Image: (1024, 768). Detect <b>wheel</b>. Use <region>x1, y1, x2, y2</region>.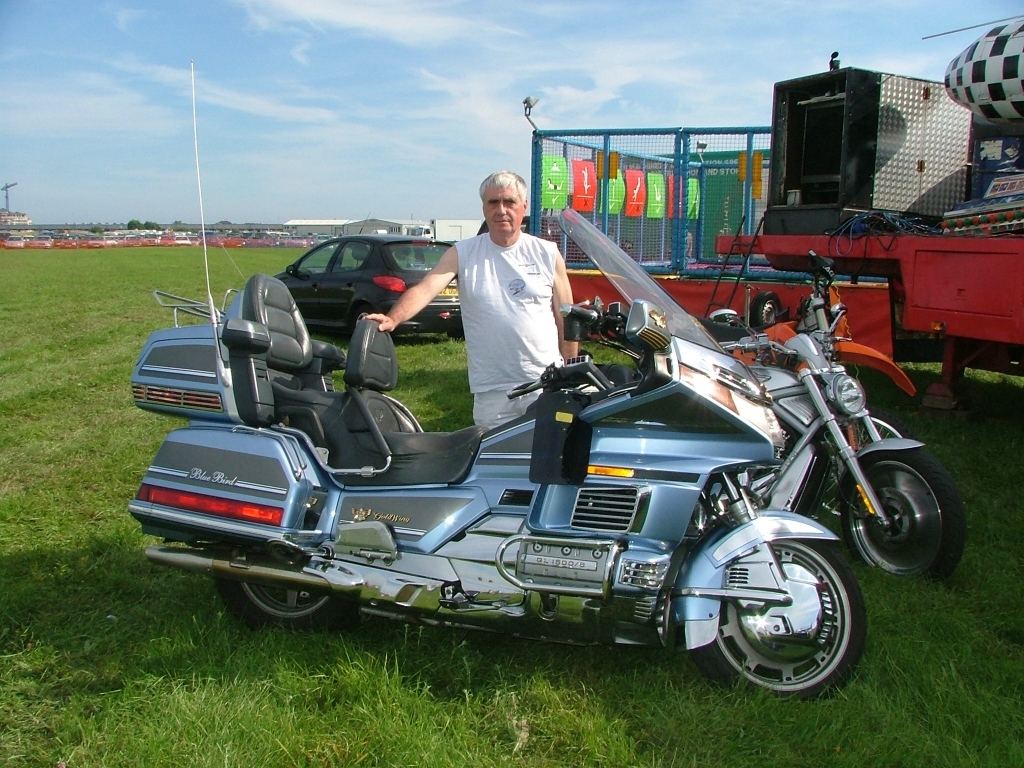
<region>845, 449, 963, 581</region>.
